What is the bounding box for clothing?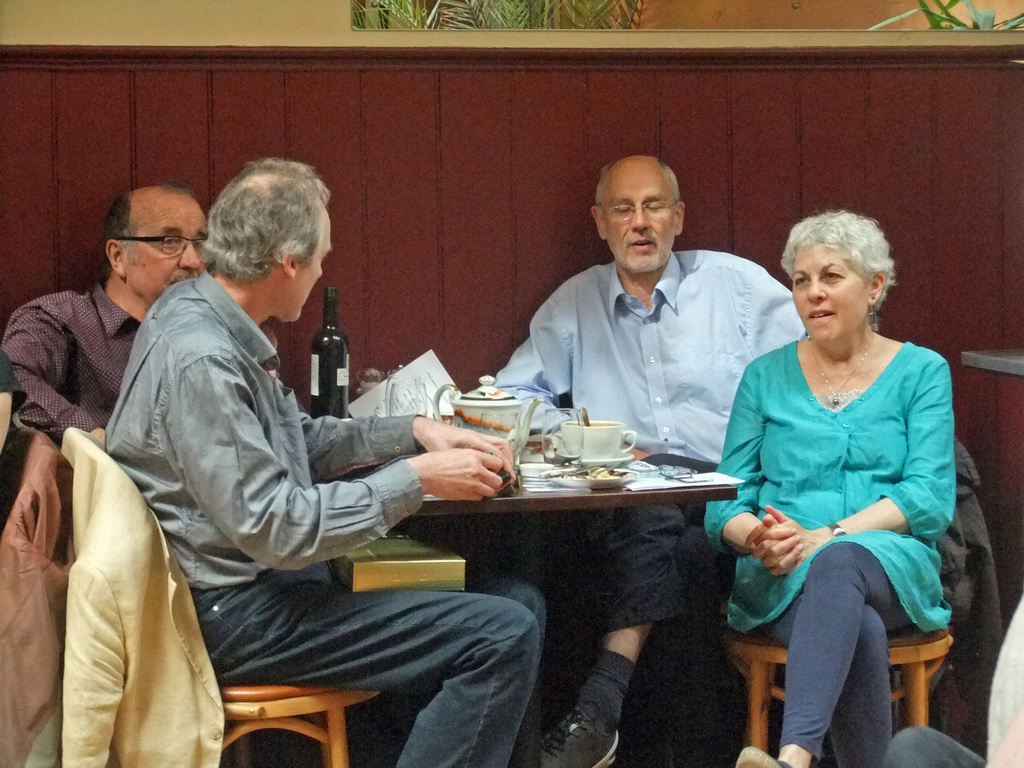
<region>100, 267, 546, 767</region>.
